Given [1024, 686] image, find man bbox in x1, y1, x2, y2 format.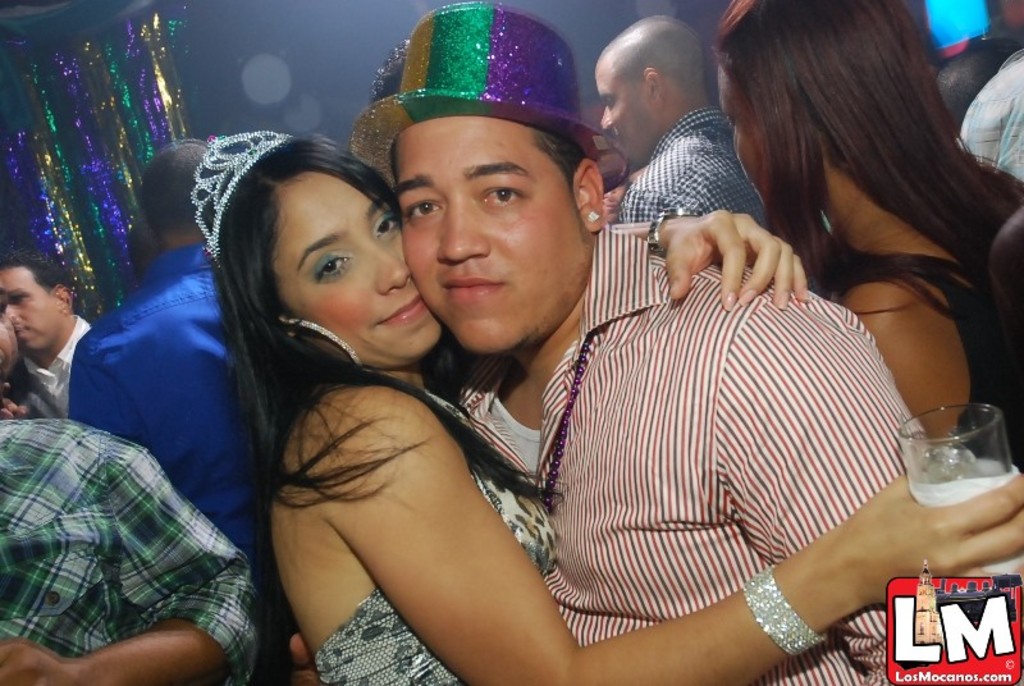
0, 251, 104, 445.
